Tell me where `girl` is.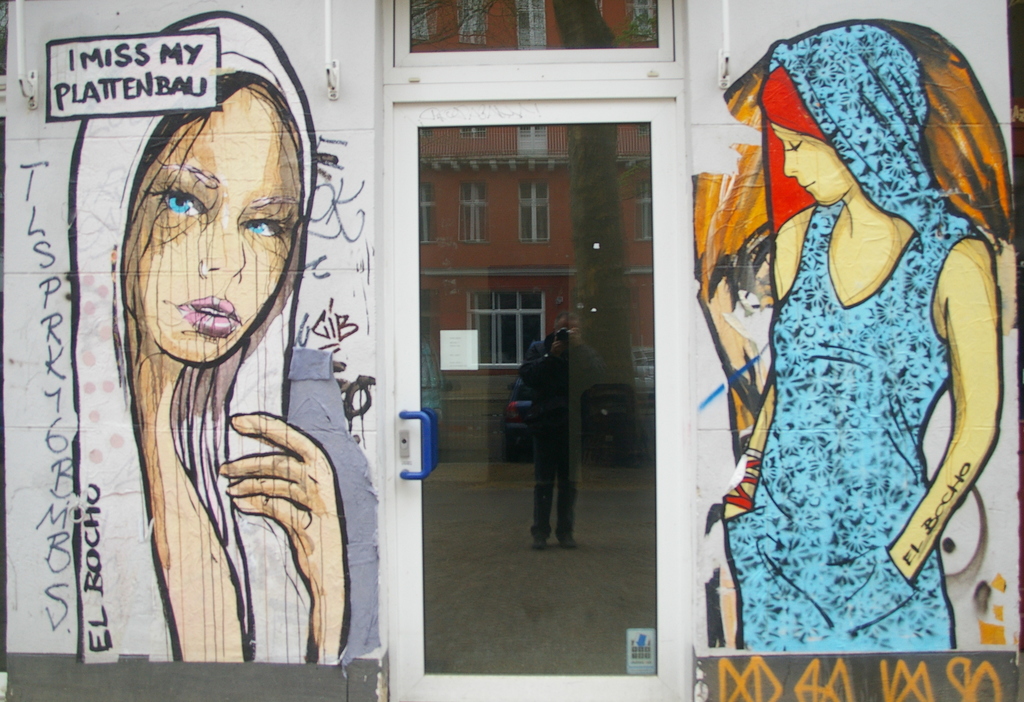
`girl` is at 721:14:1014:651.
